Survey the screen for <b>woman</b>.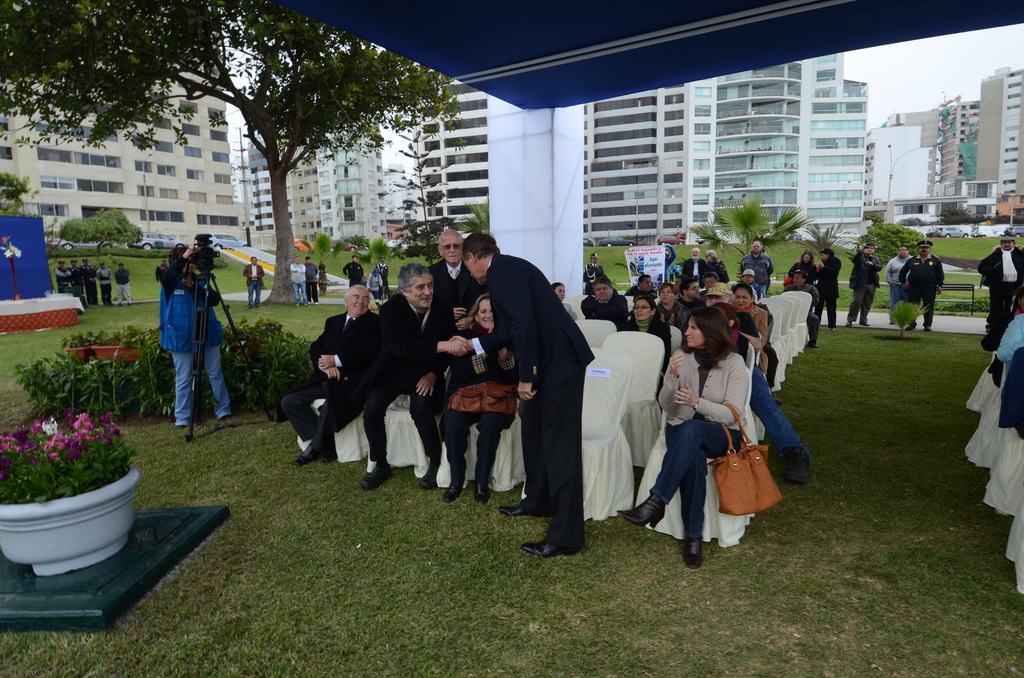
Survey found: rect(159, 241, 234, 430).
